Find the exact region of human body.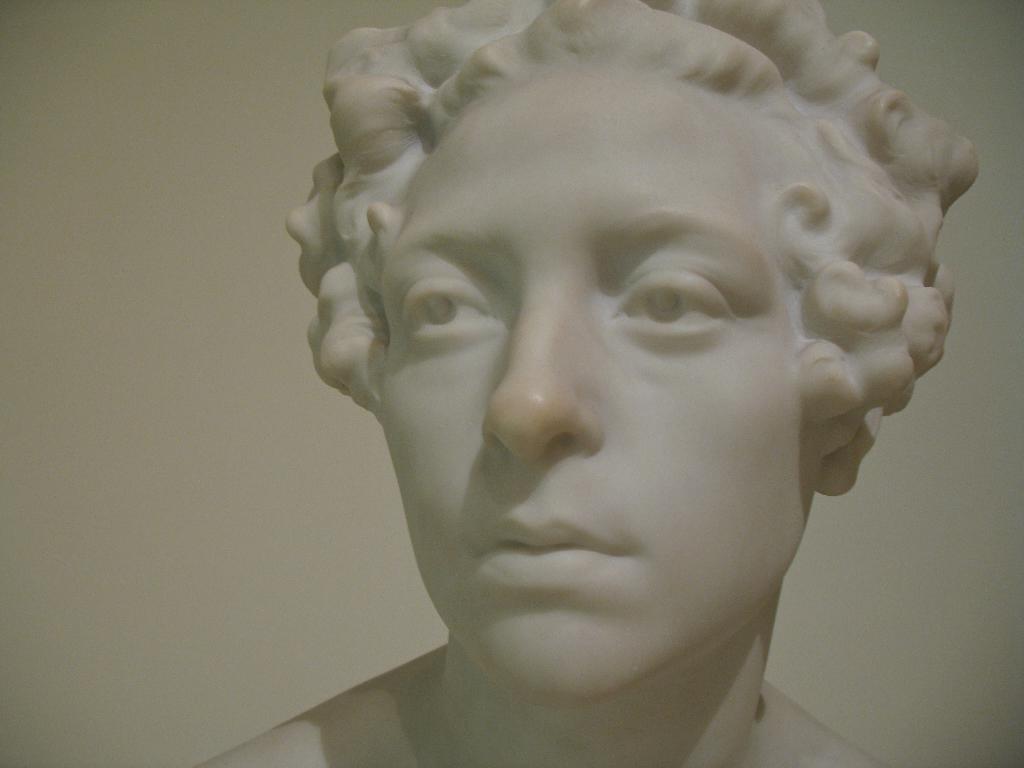
Exact region: locate(194, 0, 977, 767).
